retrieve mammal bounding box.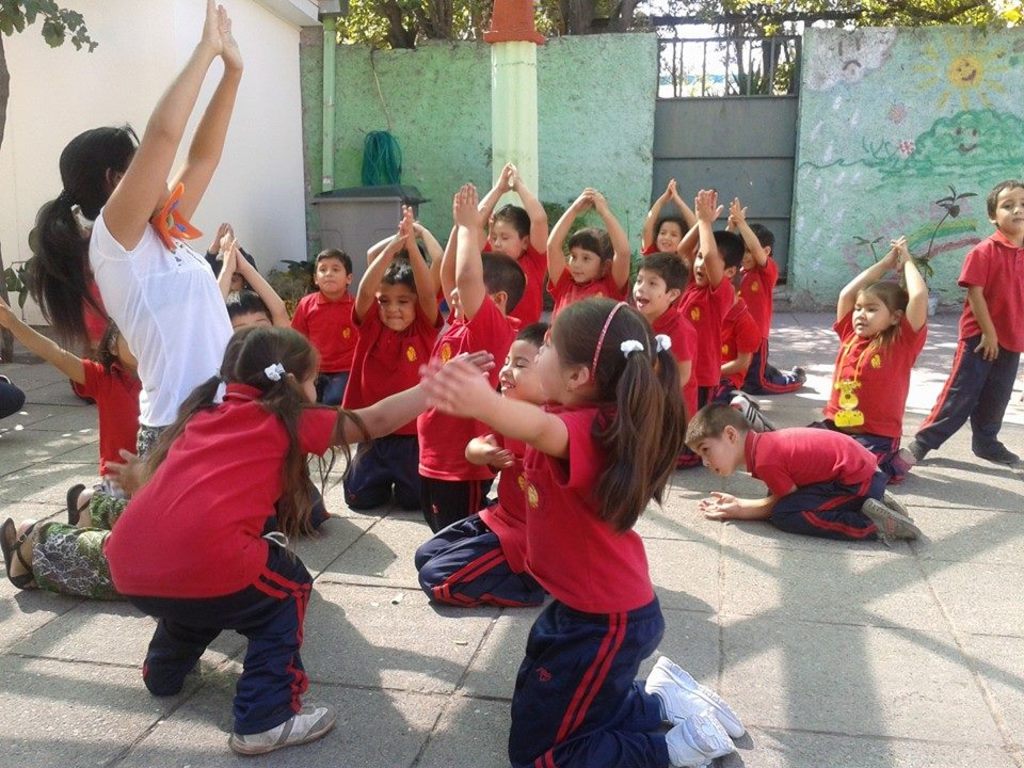
Bounding box: <box>0,293,141,481</box>.
